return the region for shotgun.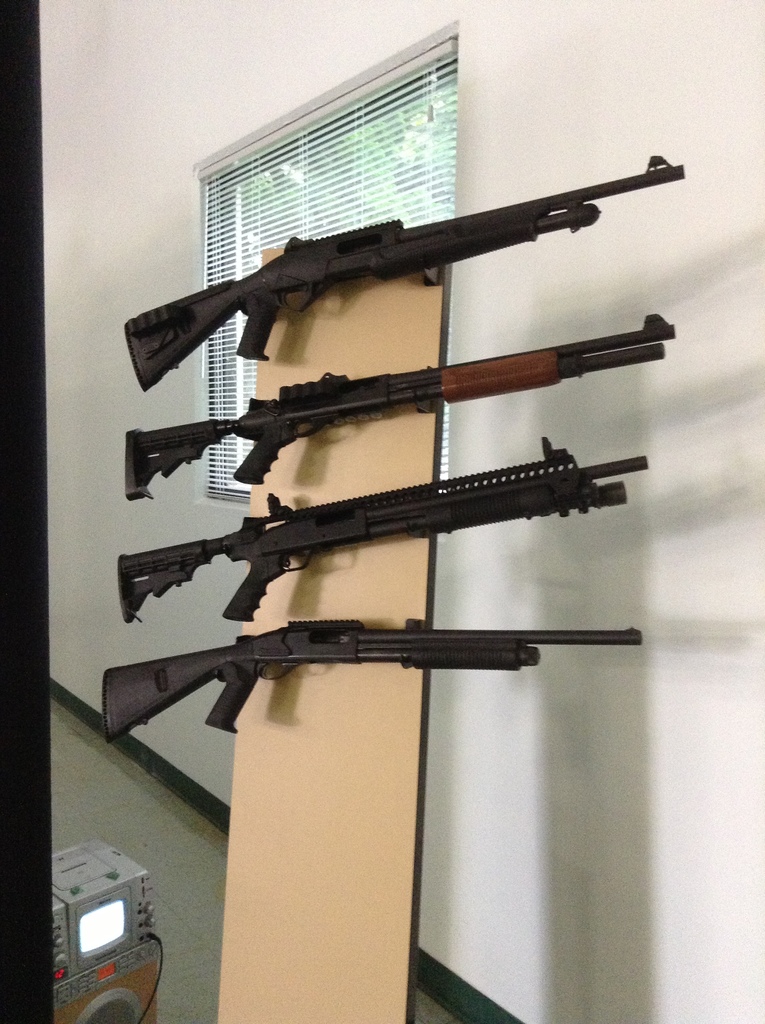
[99,616,648,742].
